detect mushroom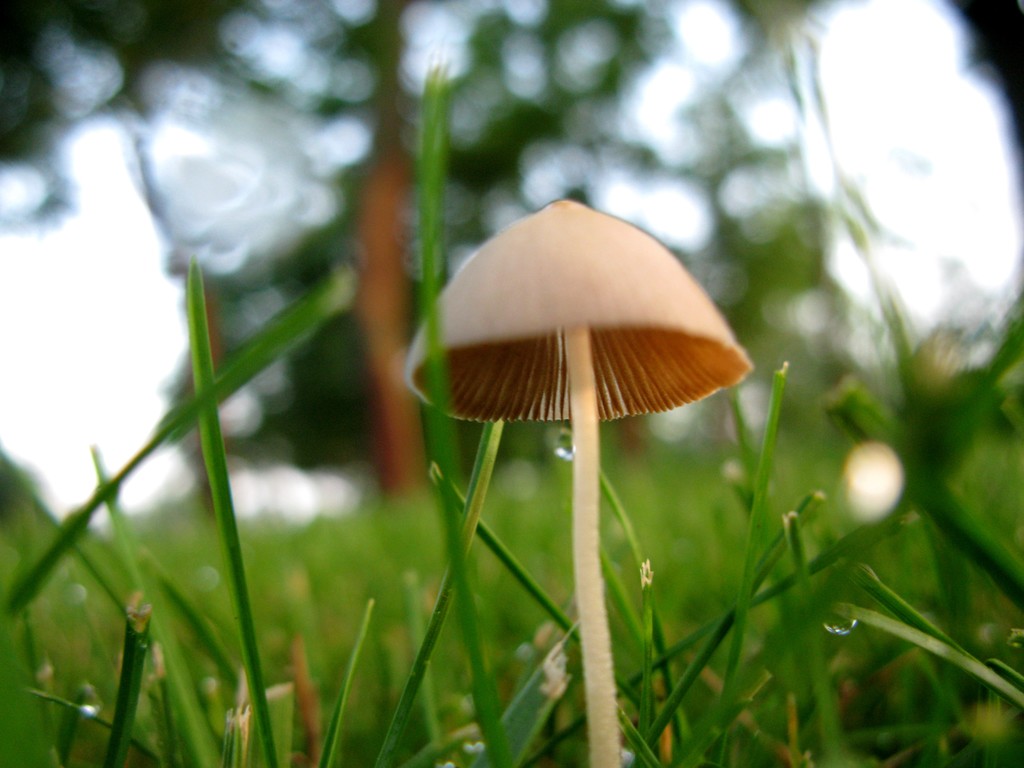
{"left": 429, "top": 178, "right": 743, "bottom": 688}
